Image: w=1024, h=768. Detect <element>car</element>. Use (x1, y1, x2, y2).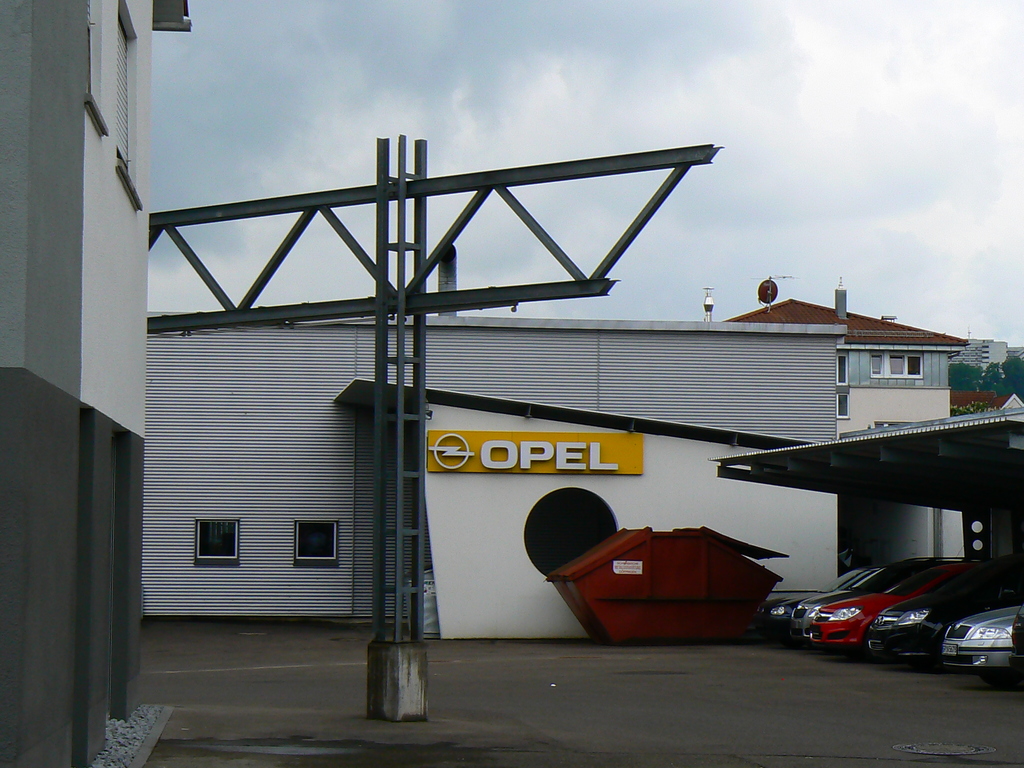
(754, 561, 867, 641).
